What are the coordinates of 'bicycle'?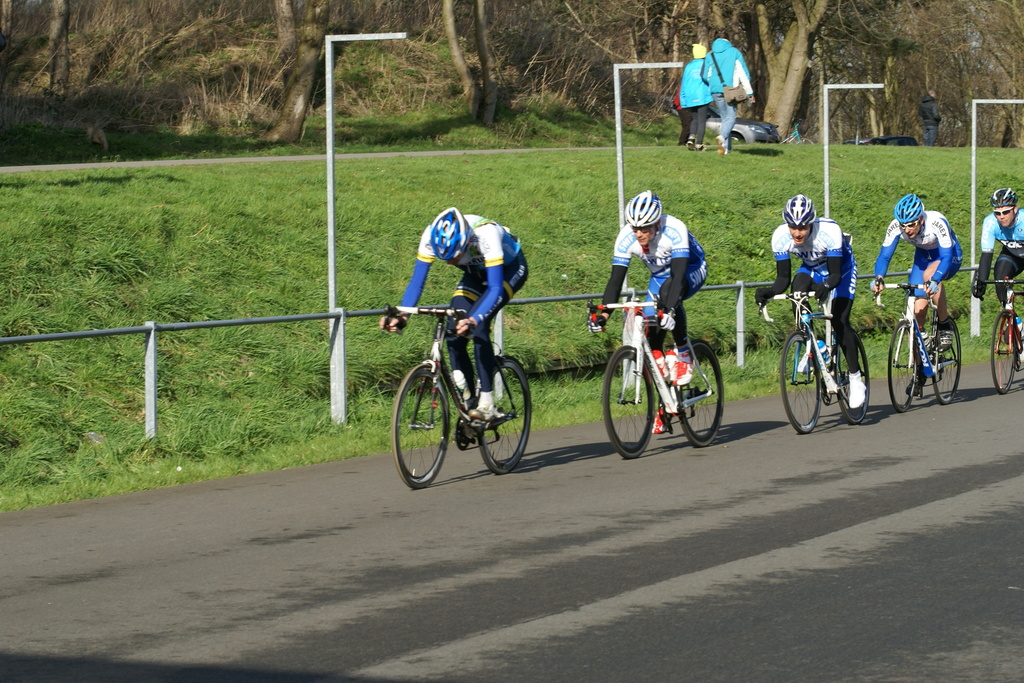
586 290 727 461.
